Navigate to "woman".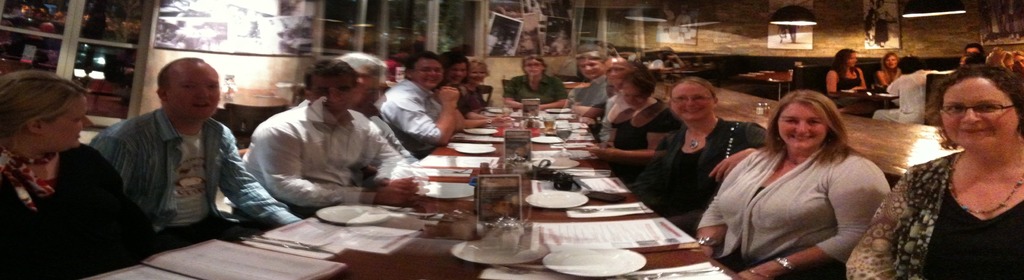
Navigation target: bbox=[0, 67, 154, 279].
